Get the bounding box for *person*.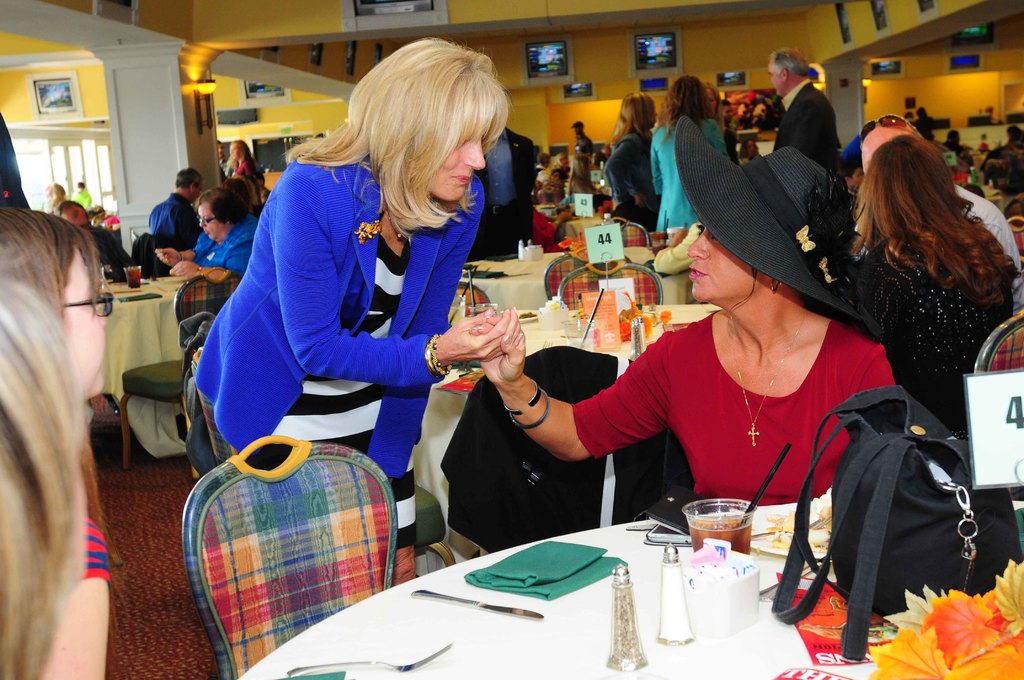
detection(0, 276, 96, 679).
